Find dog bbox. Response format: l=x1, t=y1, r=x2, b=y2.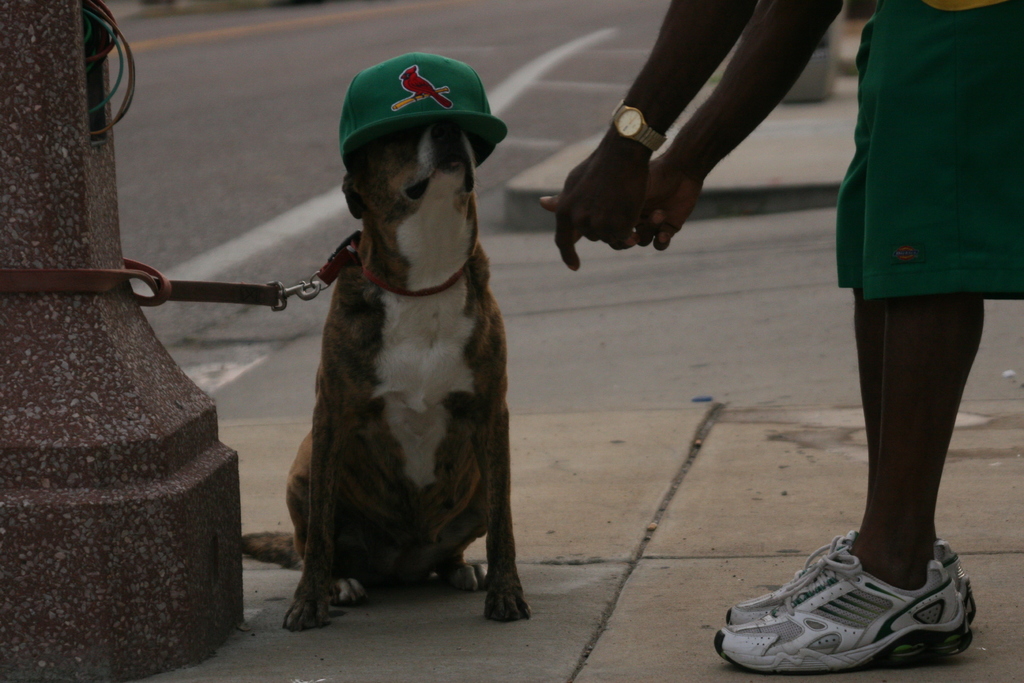
l=238, t=120, r=534, b=632.
